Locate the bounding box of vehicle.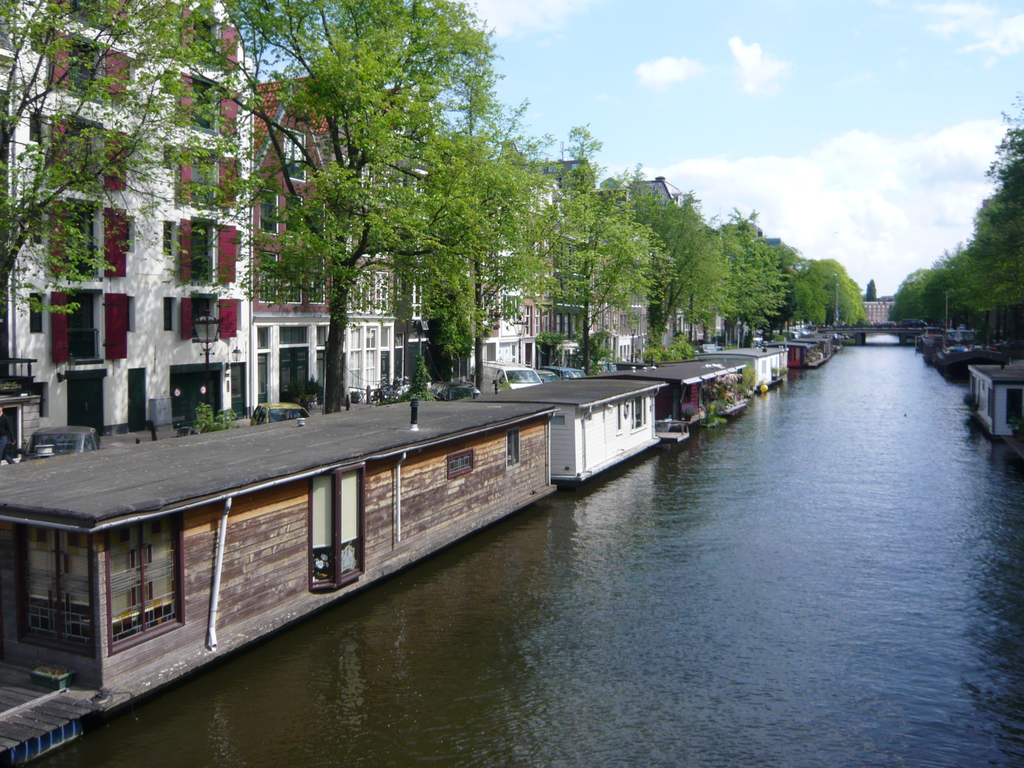
Bounding box: [538, 366, 563, 387].
